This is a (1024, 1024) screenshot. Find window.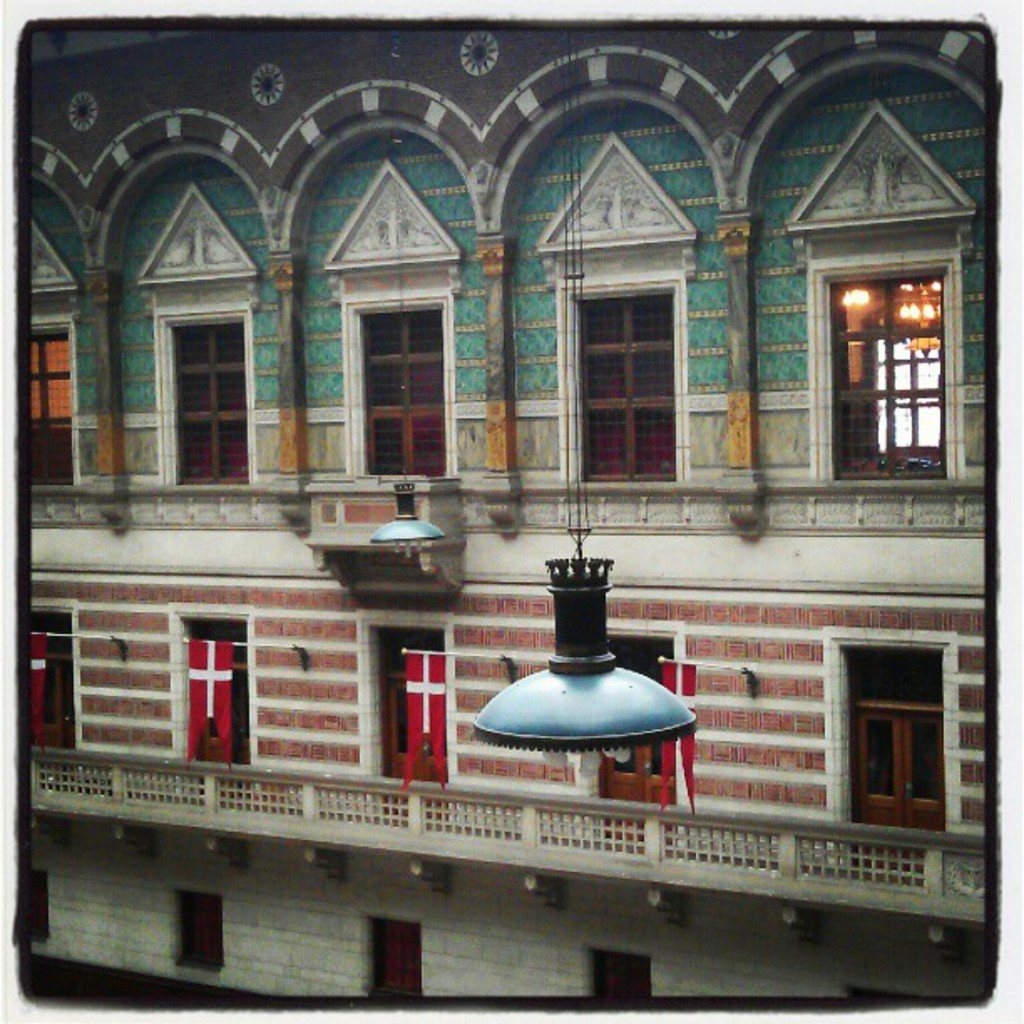
Bounding box: bbox=(338, 293, 463, 479).
